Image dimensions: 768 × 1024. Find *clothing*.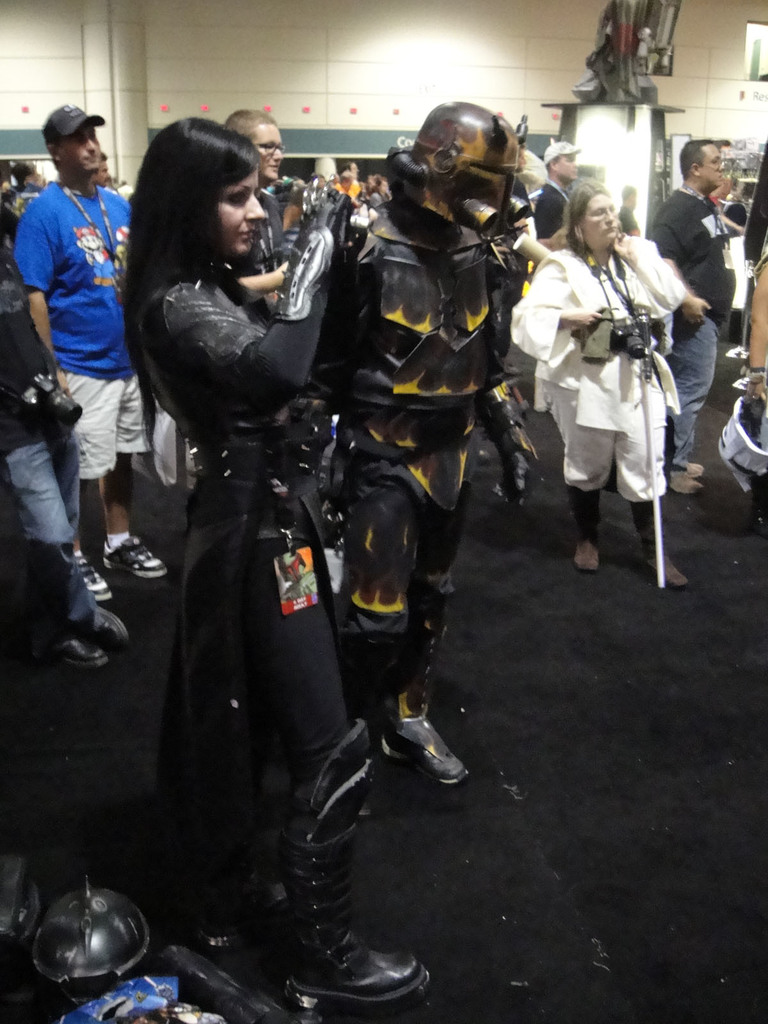
x1=244, y1=203, x2=290, y2=313.
